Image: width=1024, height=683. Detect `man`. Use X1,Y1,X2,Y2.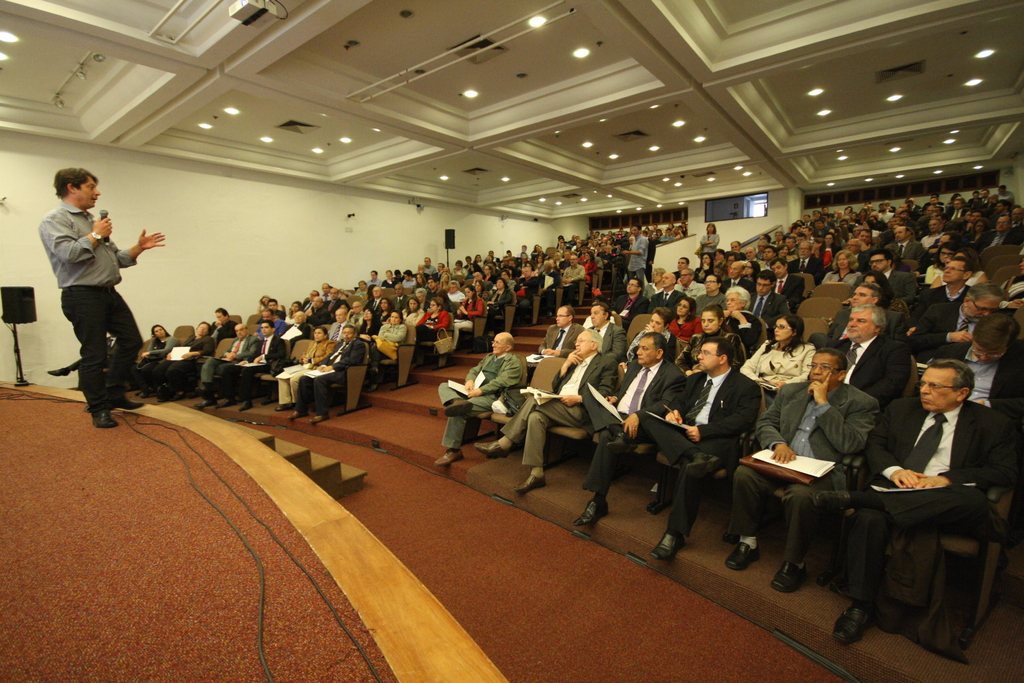
307,295,325,320.
